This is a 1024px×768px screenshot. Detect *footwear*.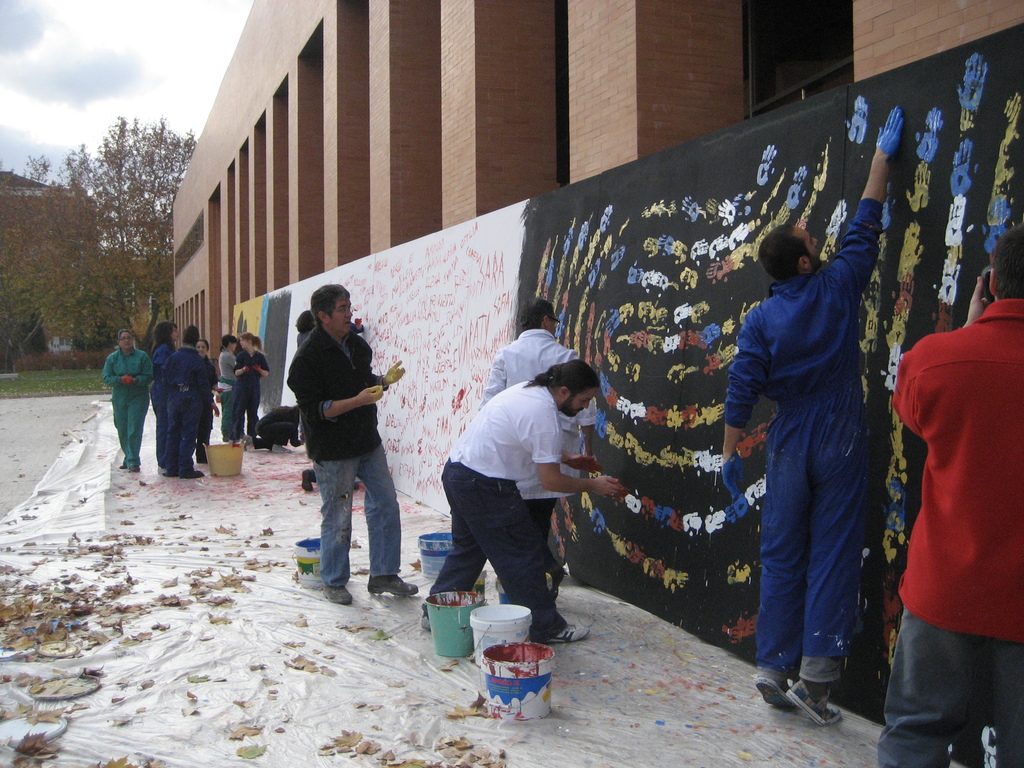
{"x1": 129, "y1": 462, "x2": 141, "y2": 477}.
